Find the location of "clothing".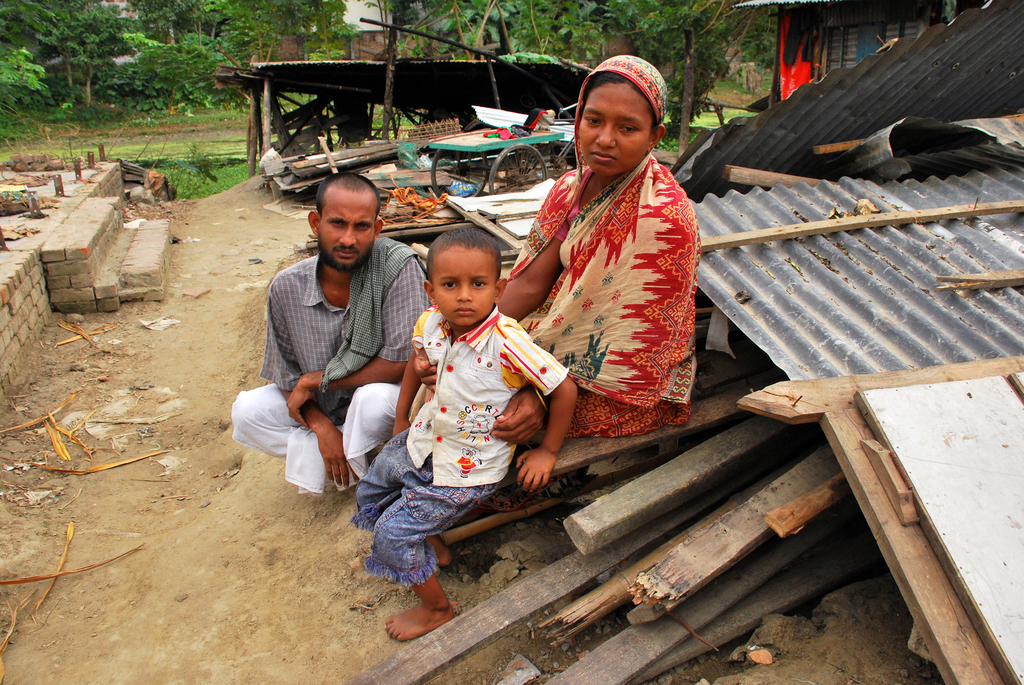
Location: region(408, 54, 705, 446).
